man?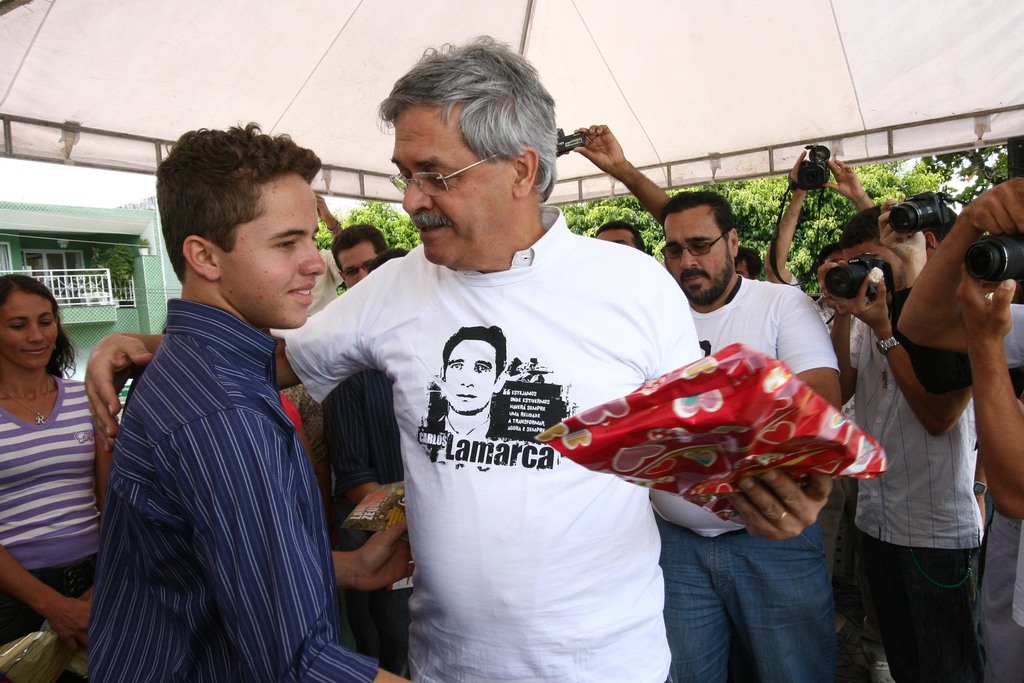
(84,25,826,682)
